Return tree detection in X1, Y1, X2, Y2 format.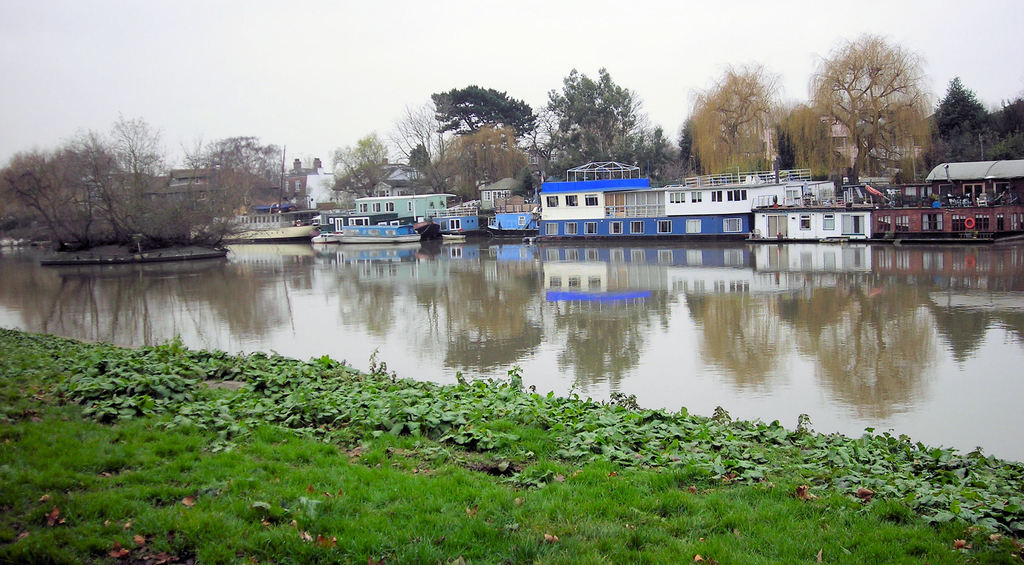
529, 55, 691, 193.
